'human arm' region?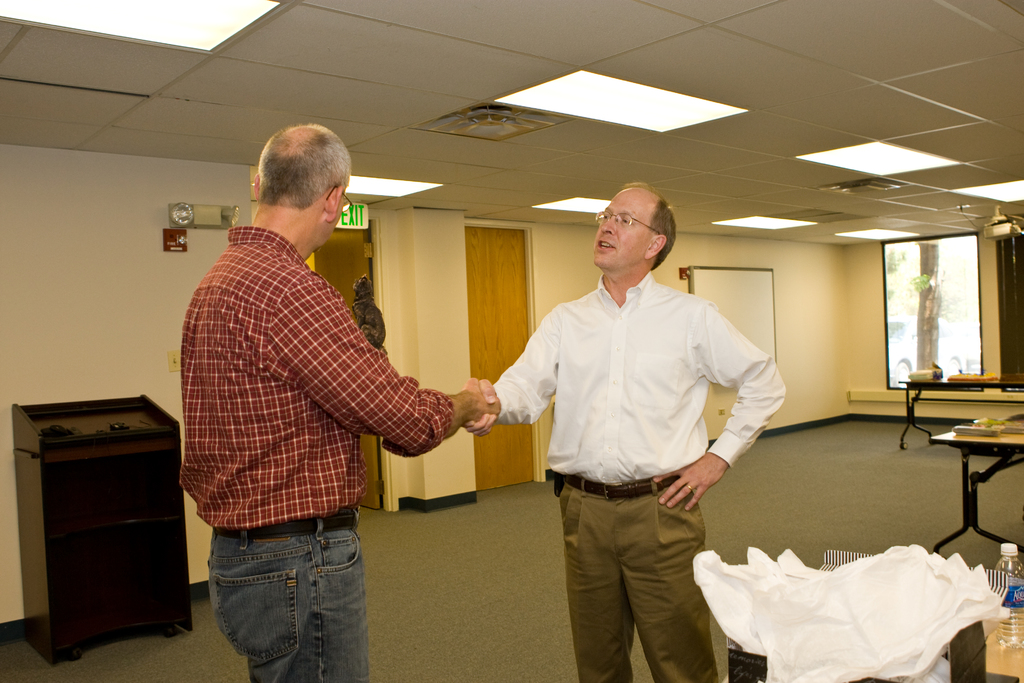
x1=464, y1=299, x2=557, y2=408
